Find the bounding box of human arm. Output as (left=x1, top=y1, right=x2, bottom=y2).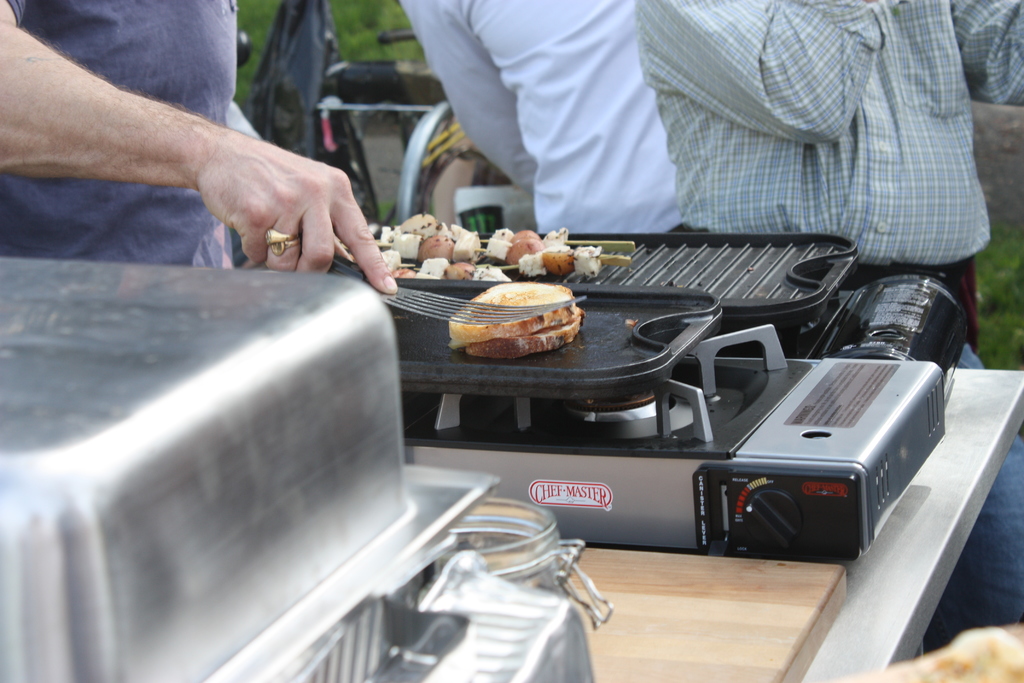
(left=636, top=0, right=886, bottom=142).
